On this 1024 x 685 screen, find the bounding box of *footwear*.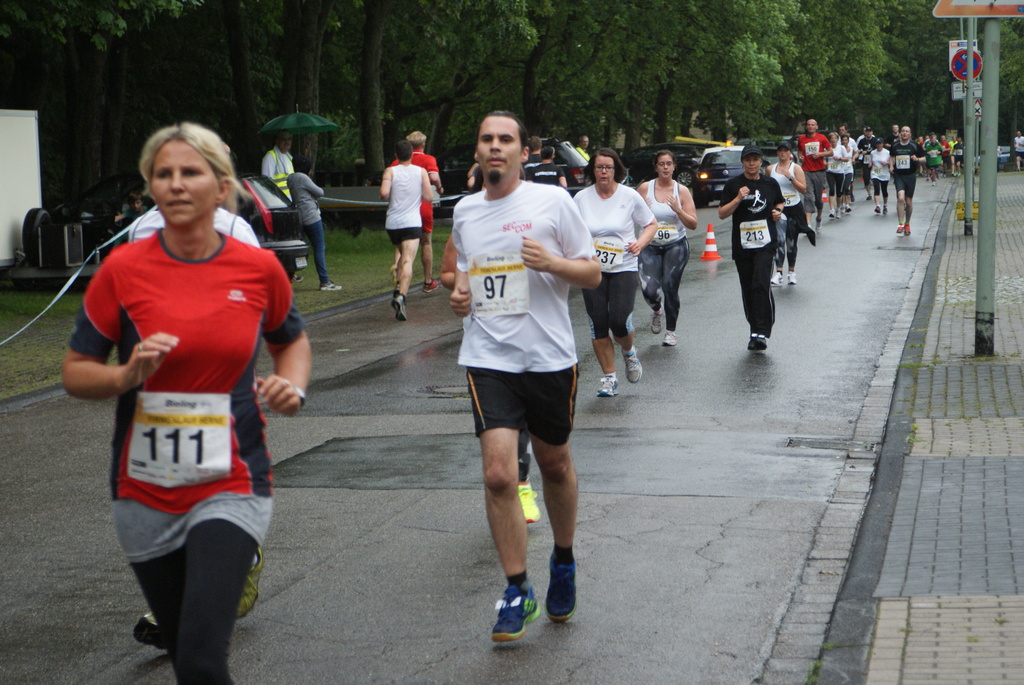
Bounding box: [x1=768, y1=272, x2=783, y2=287].
